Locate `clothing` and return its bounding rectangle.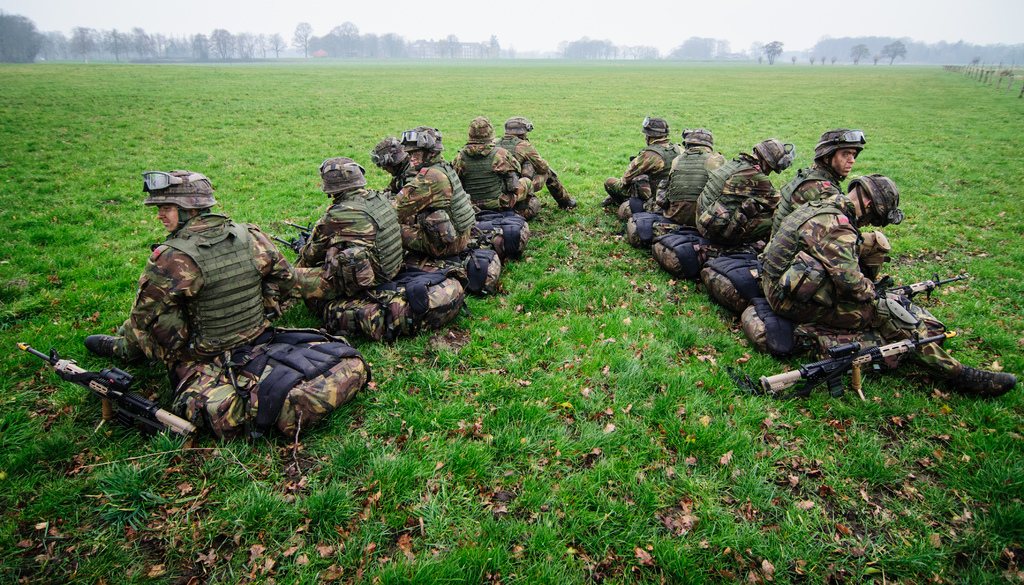
select_region(404, 161, 472, 261).
